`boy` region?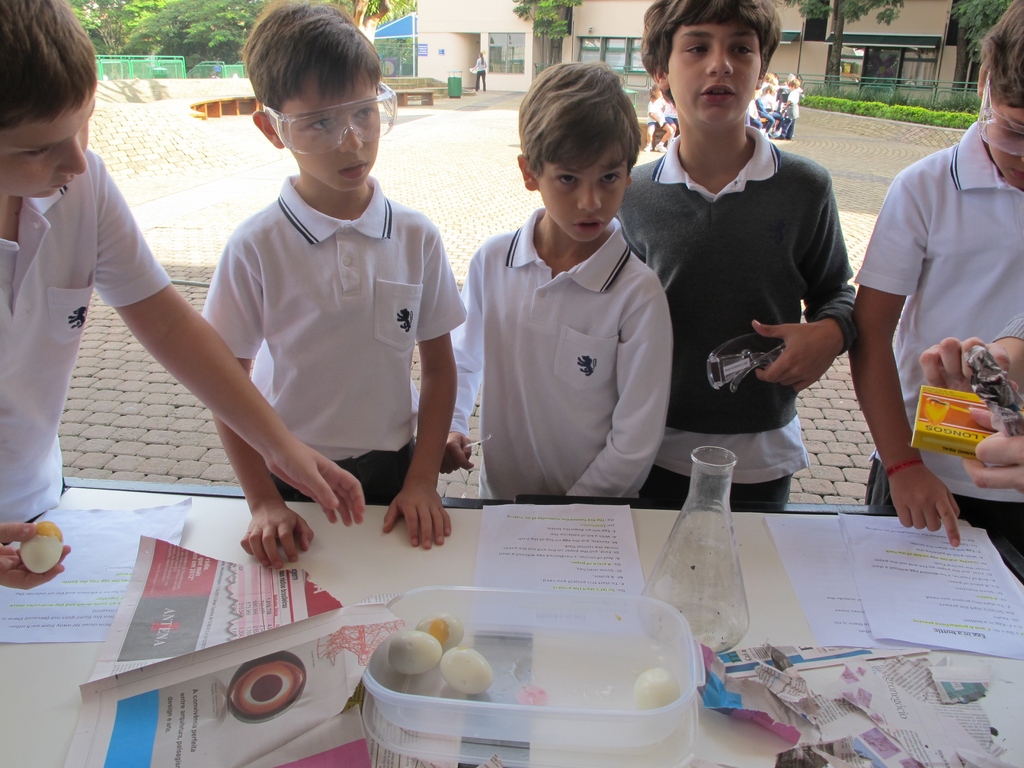
bbox(616, 0, 858, 504)
